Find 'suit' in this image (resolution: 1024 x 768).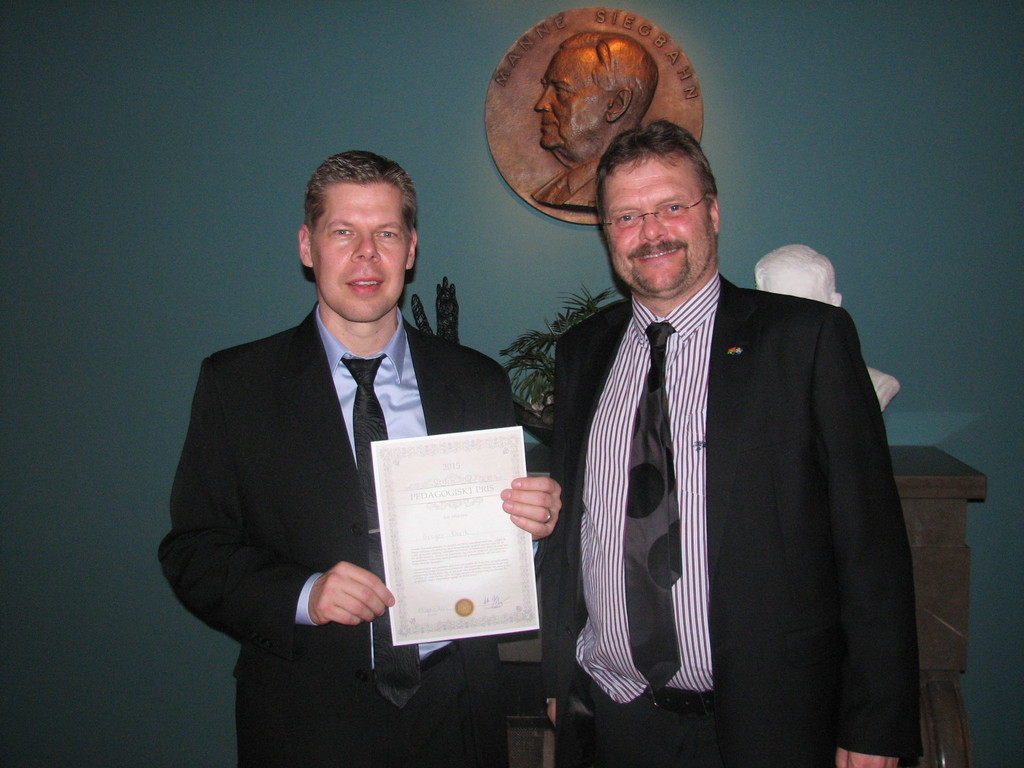
540, 268, 925, 767.
